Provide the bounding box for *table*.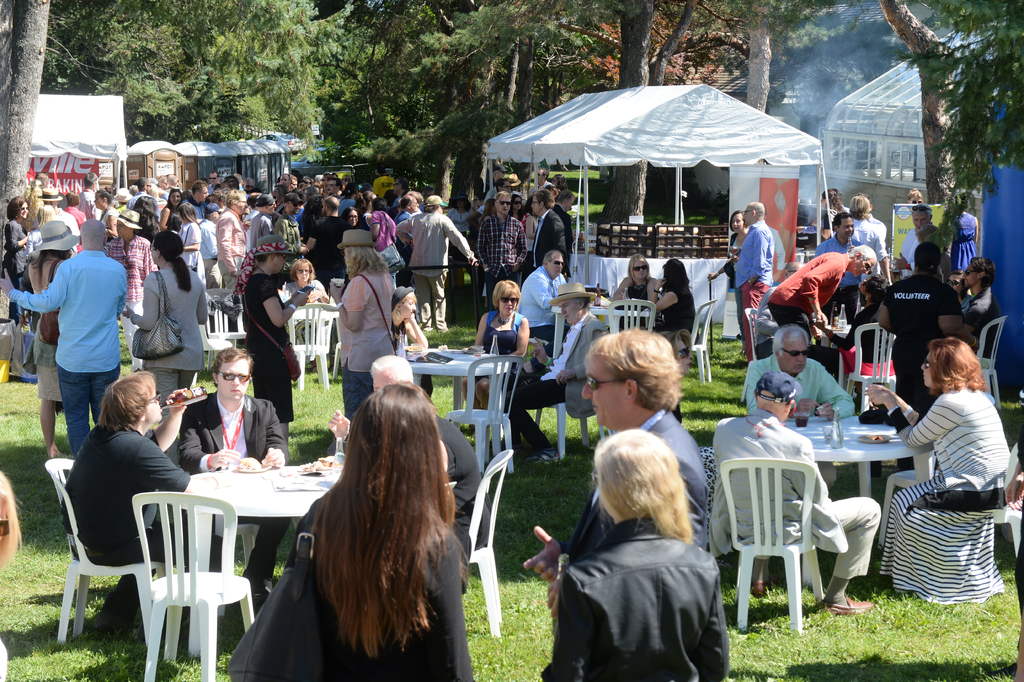
183/461/344/601.
